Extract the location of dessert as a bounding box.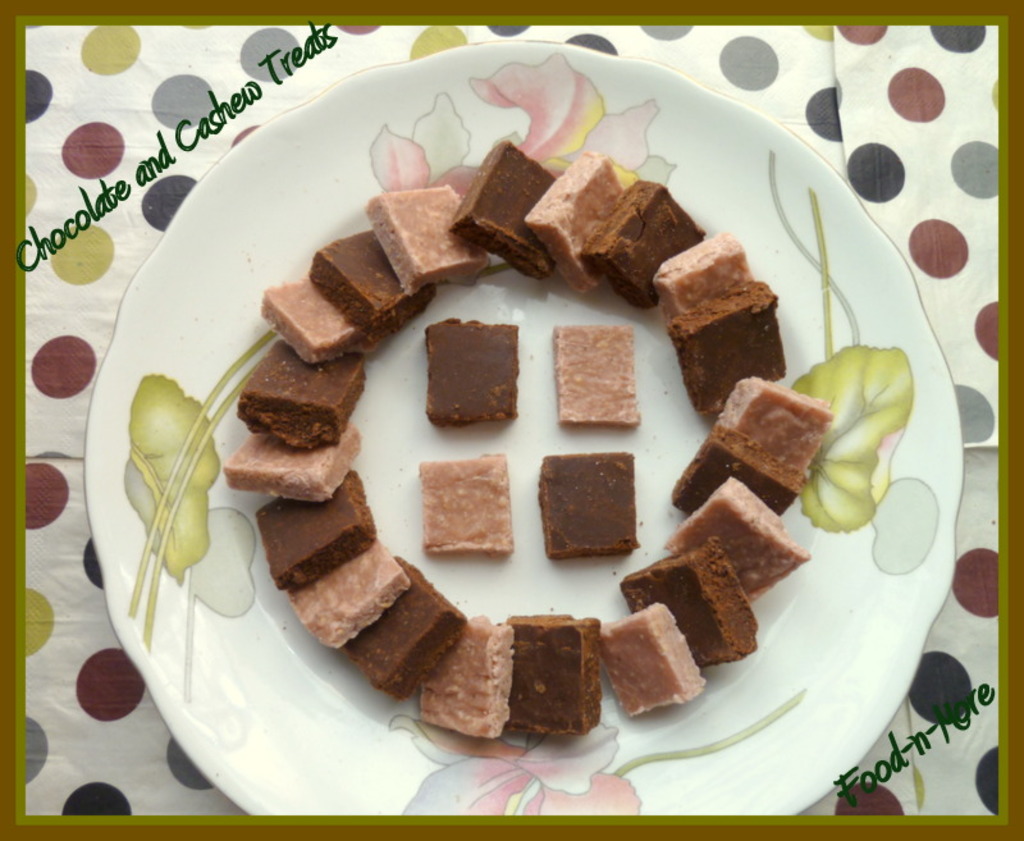
crop(417, 613, 526, 740).
